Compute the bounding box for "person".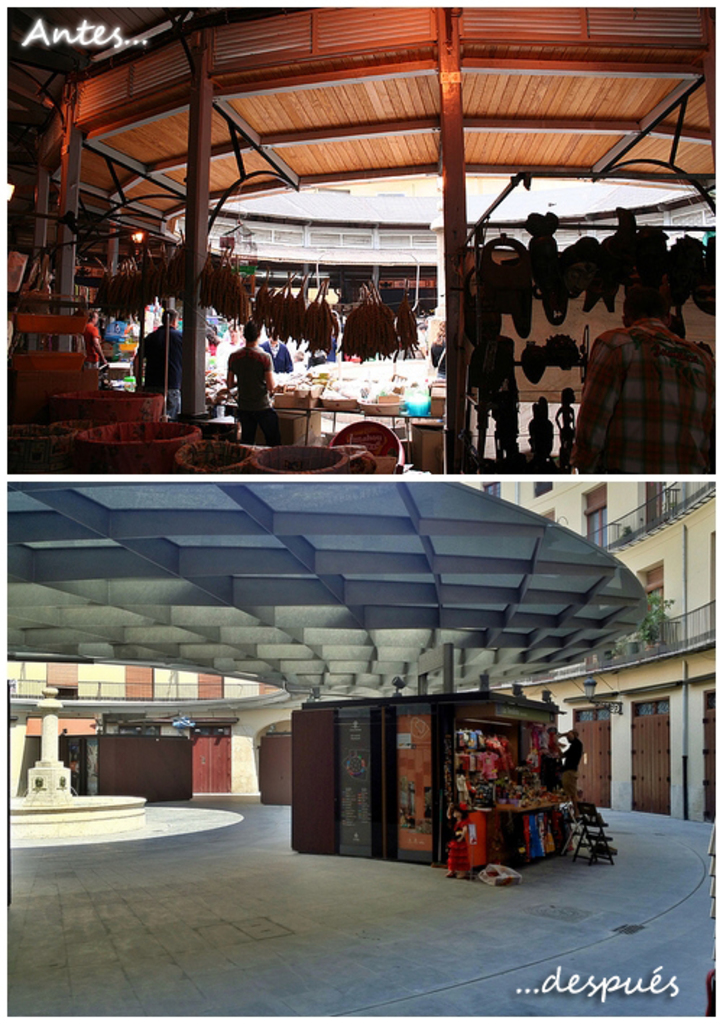
BBox(558, 723, 590, 778).
